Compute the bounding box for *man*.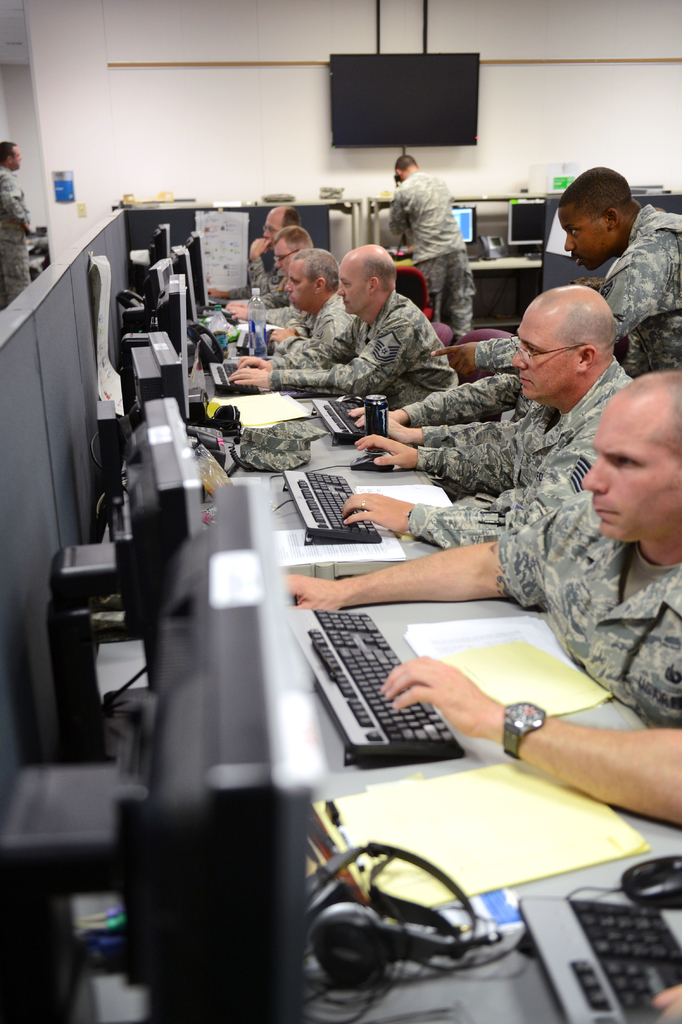
(288,237,460,387).
